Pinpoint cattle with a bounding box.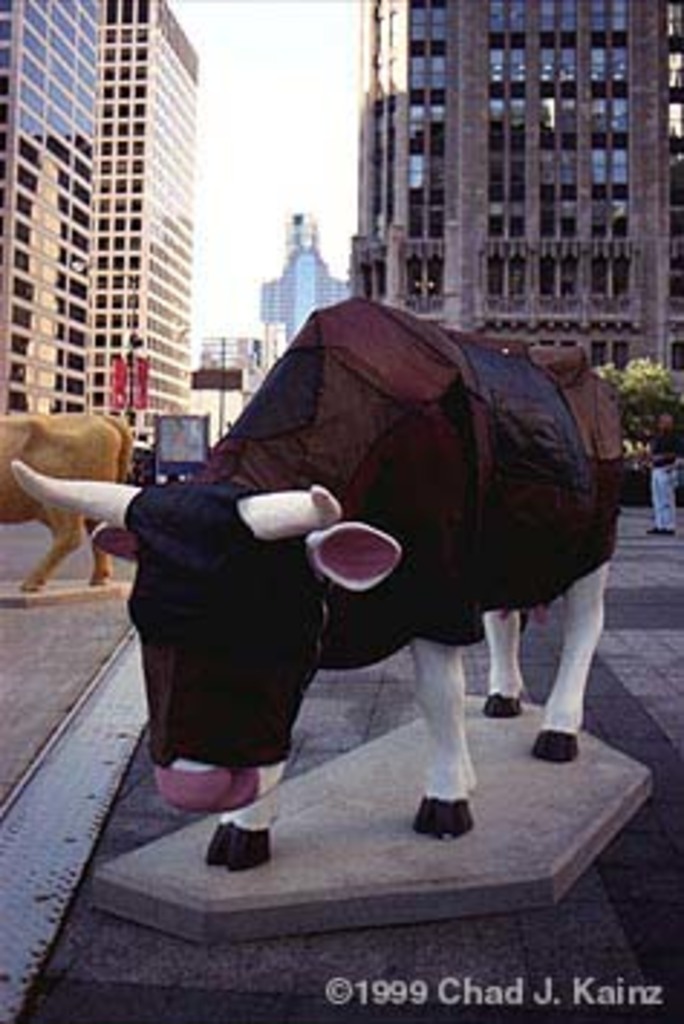
Rect(139, 312, 632, 900).
